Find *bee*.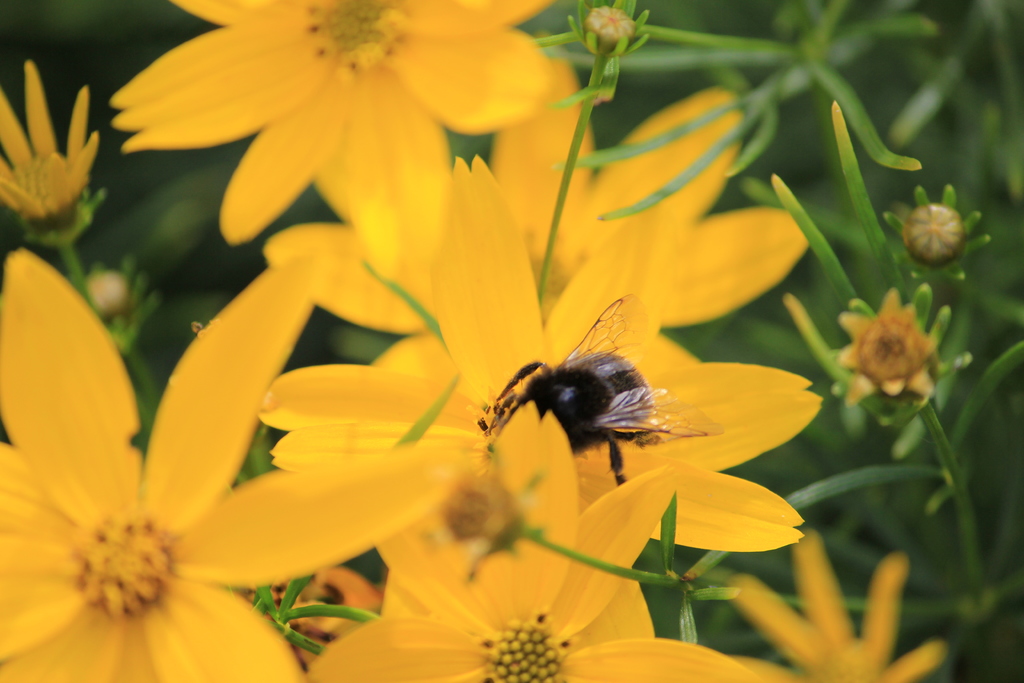
463/293/725/491.
